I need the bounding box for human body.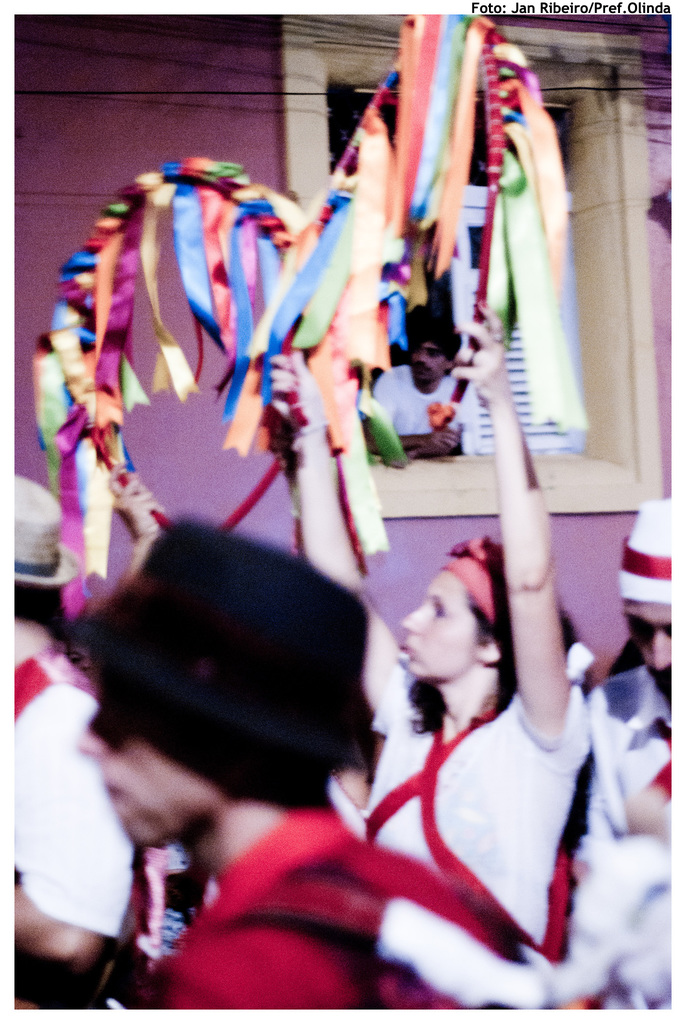
Here it is: x1=0, y1=476, x2=155, y2=1023.
